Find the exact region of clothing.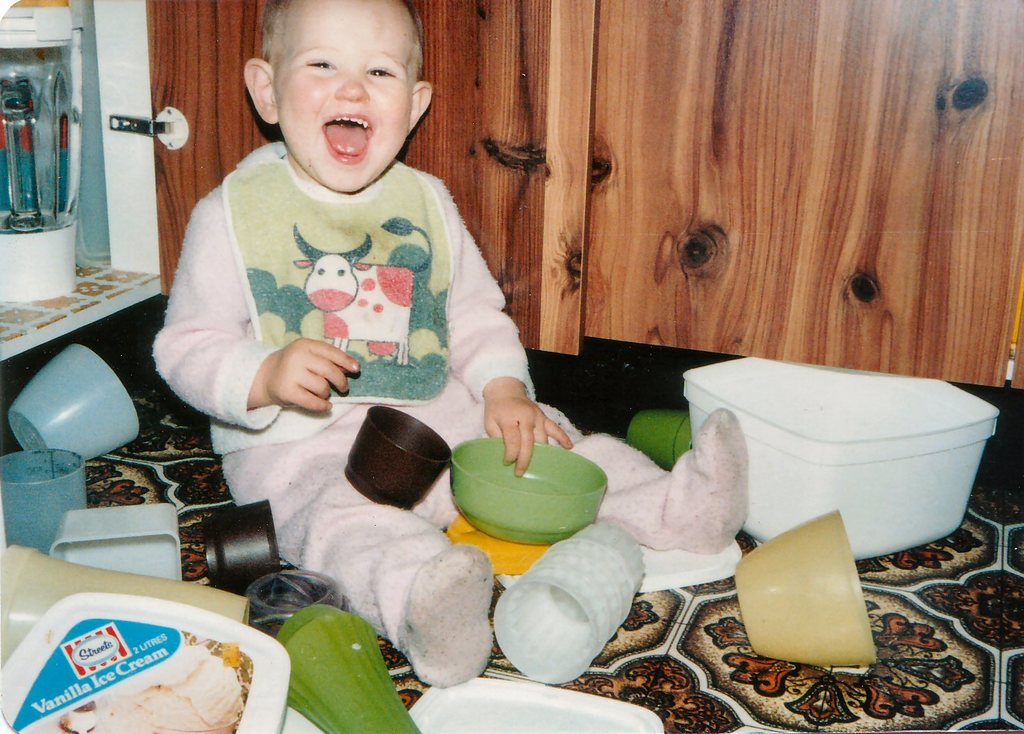
Exact region: 153:58:649:631.
